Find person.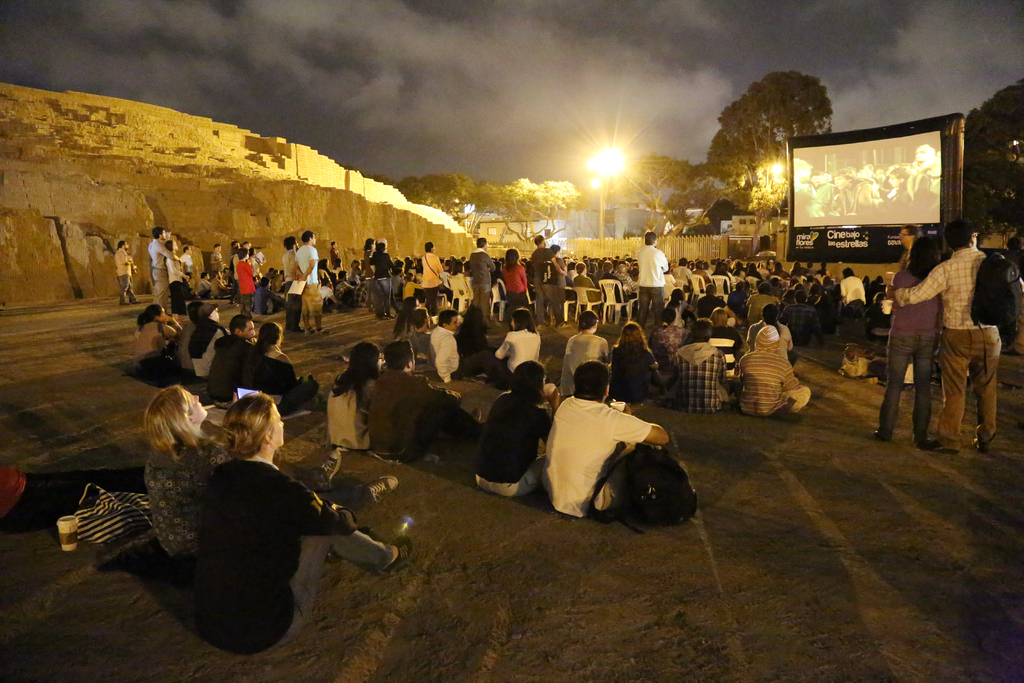
x1=694 y1=259 x2=713 y2=295.
